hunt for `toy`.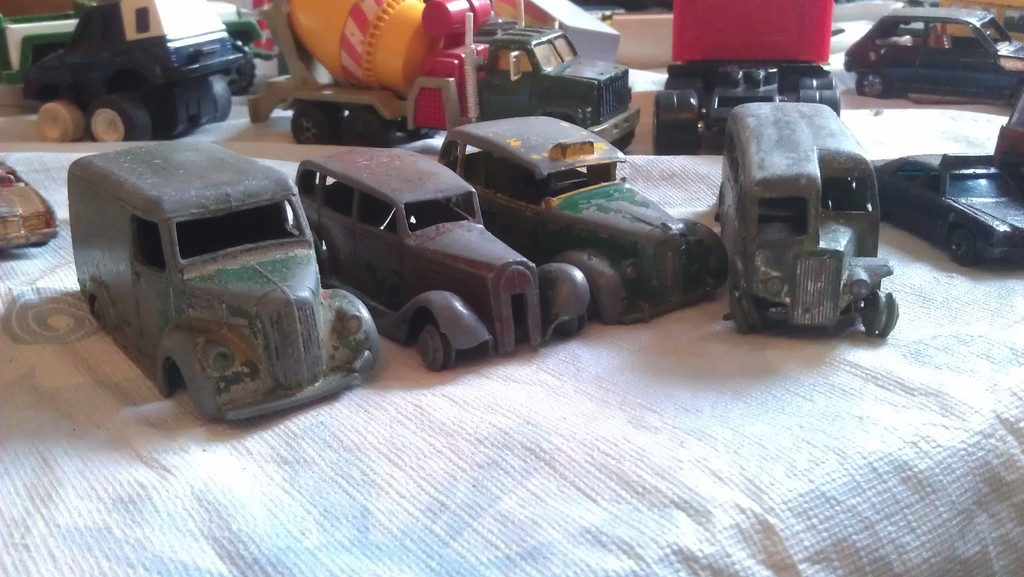
Hunted down at {"x1": 68, "y1": 140, "x2": 383, "y2": 419}.
